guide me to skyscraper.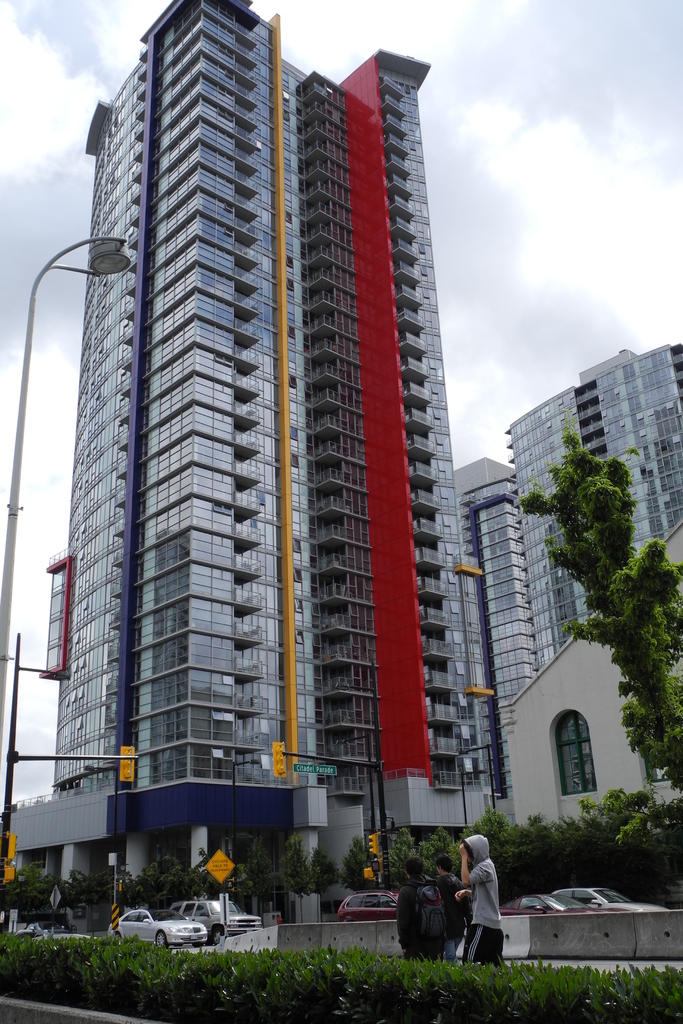
Guidance: <box>502,331,682,838</box>.
